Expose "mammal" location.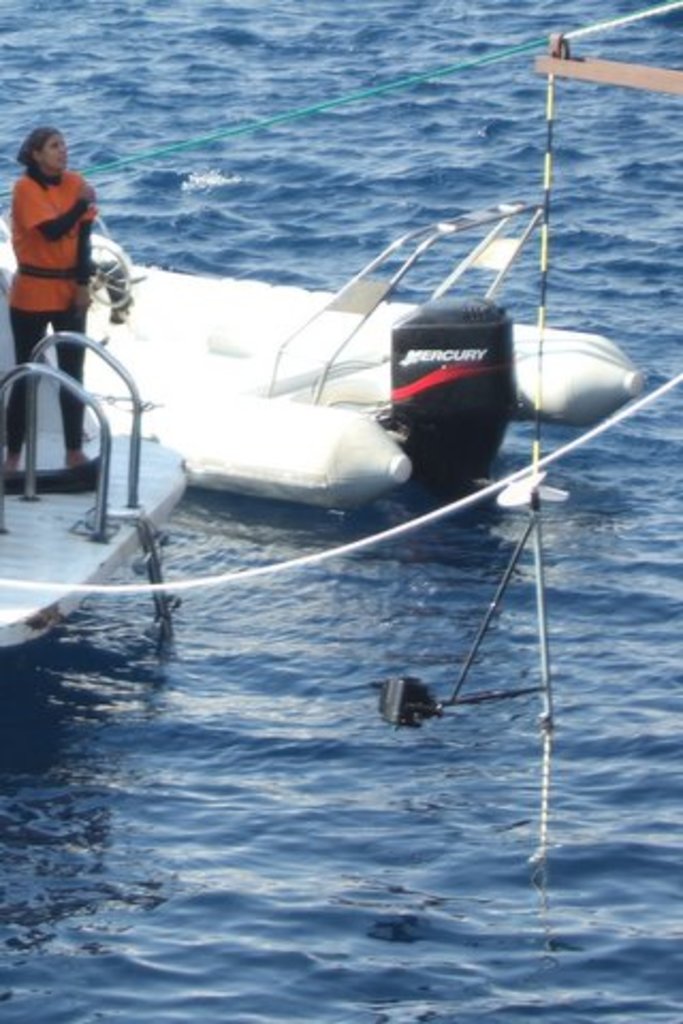
Exposed at region(9, 128, 98, 463).
